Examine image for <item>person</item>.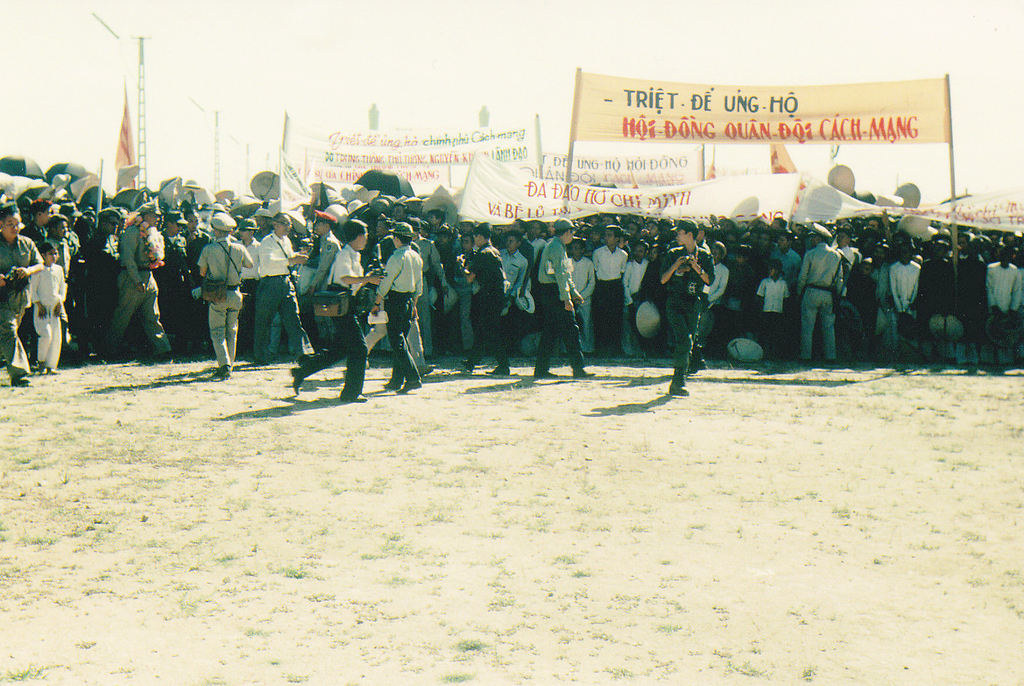
Examination result: x1=373 y1=223 x2=424 y2=397.
